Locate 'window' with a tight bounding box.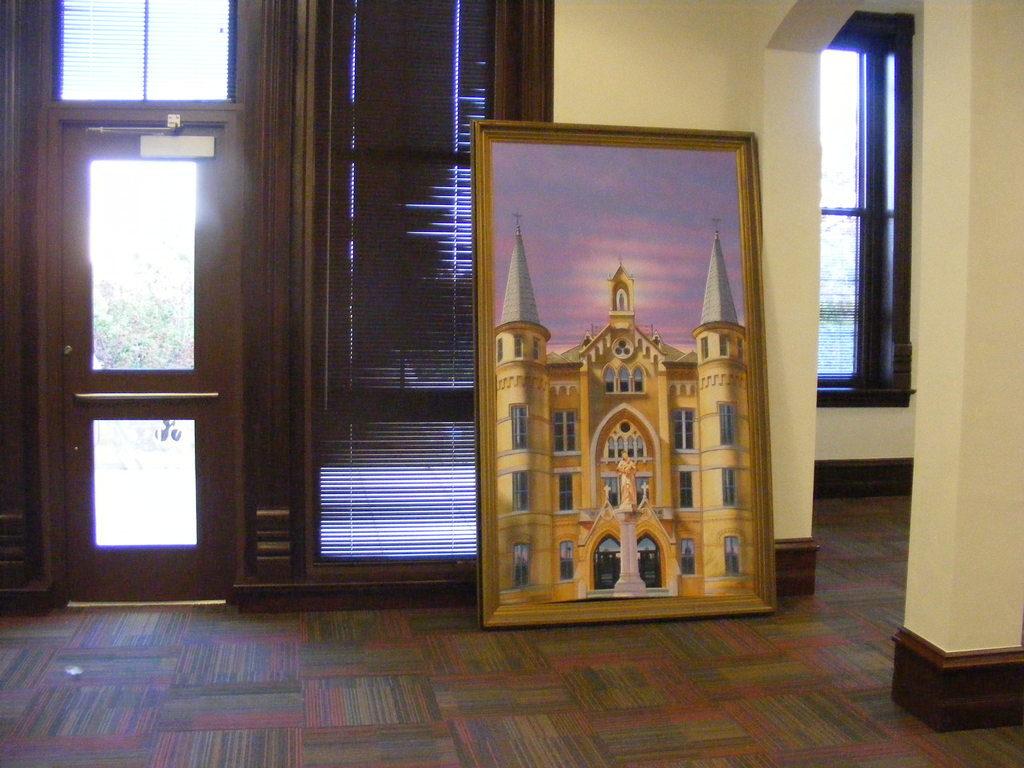
pyautogui.locateOnScreen(673, 409, 698, 454).
